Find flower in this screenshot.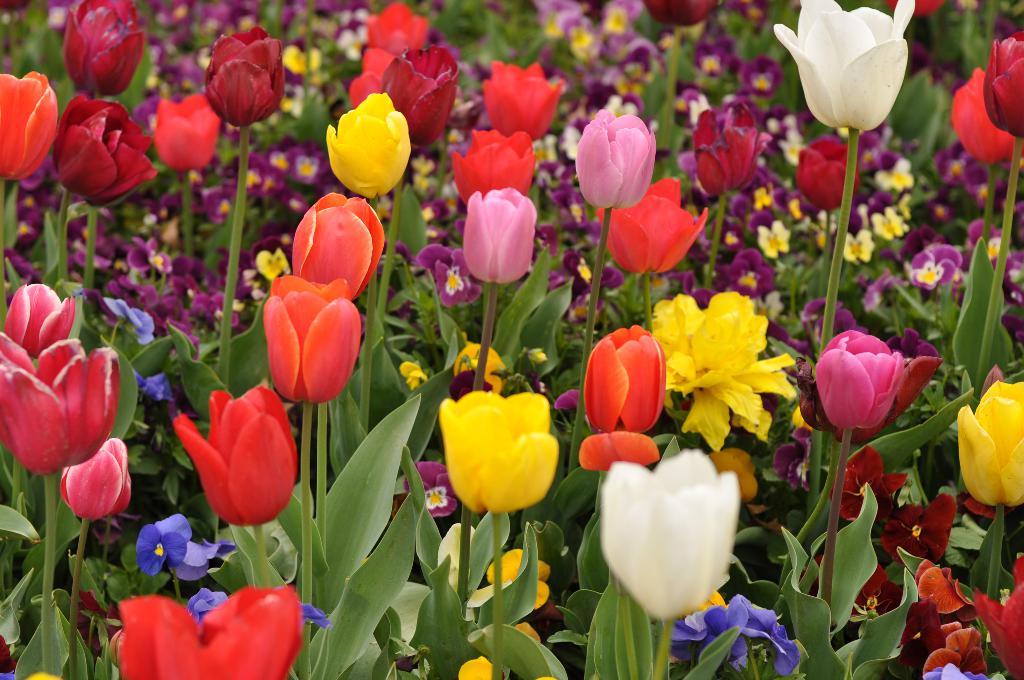
The bounding box for flower is detection(177, 383, 299, 529).
